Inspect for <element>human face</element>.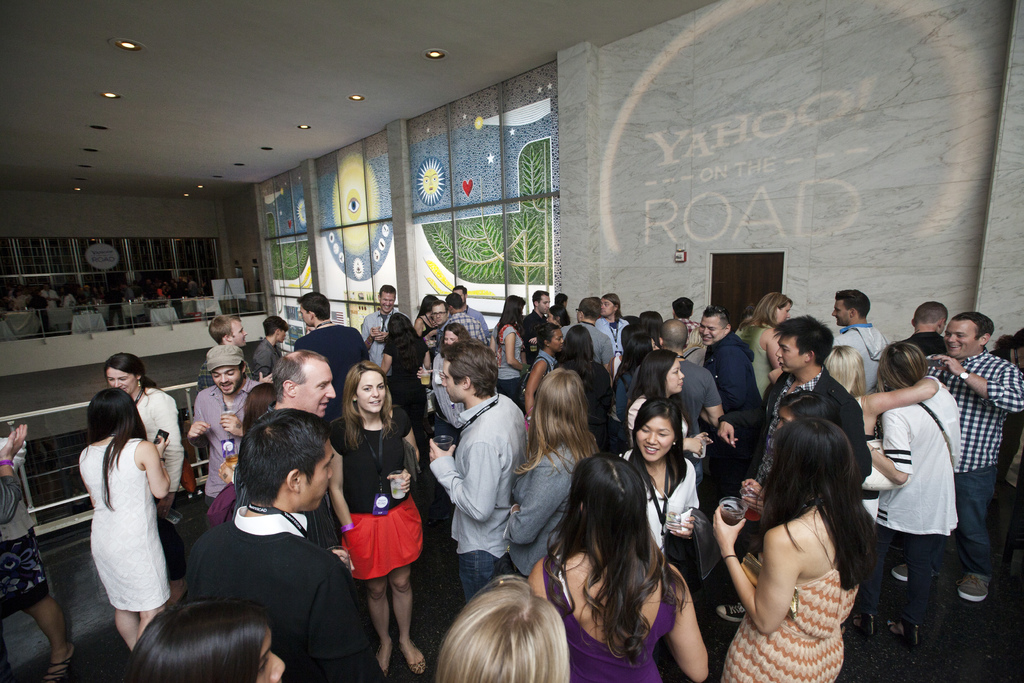
Inspection: (left=698, top=317, right=726, bottom=343).
